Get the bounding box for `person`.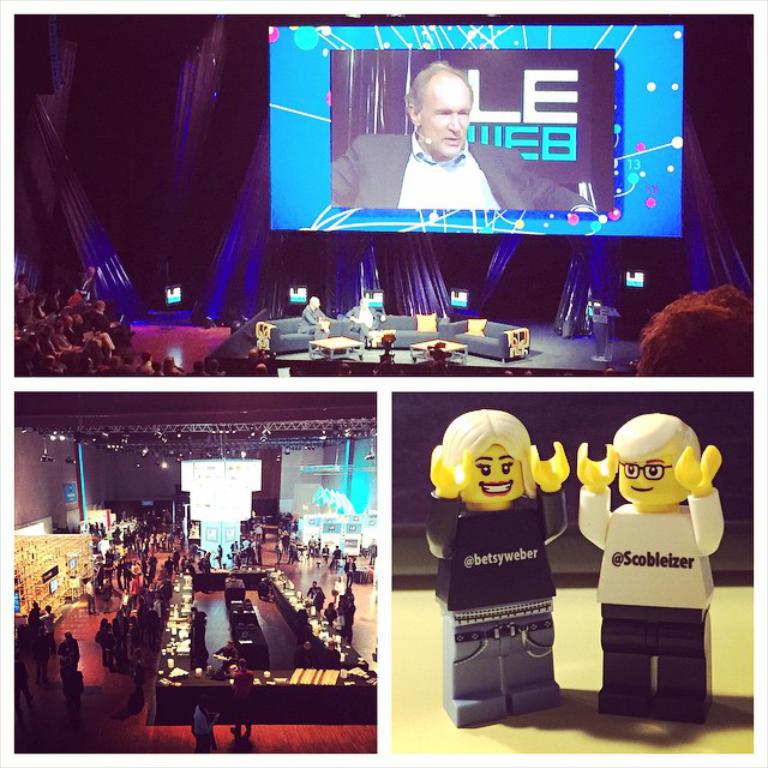
l=264, t=534, r=293, b=569.
